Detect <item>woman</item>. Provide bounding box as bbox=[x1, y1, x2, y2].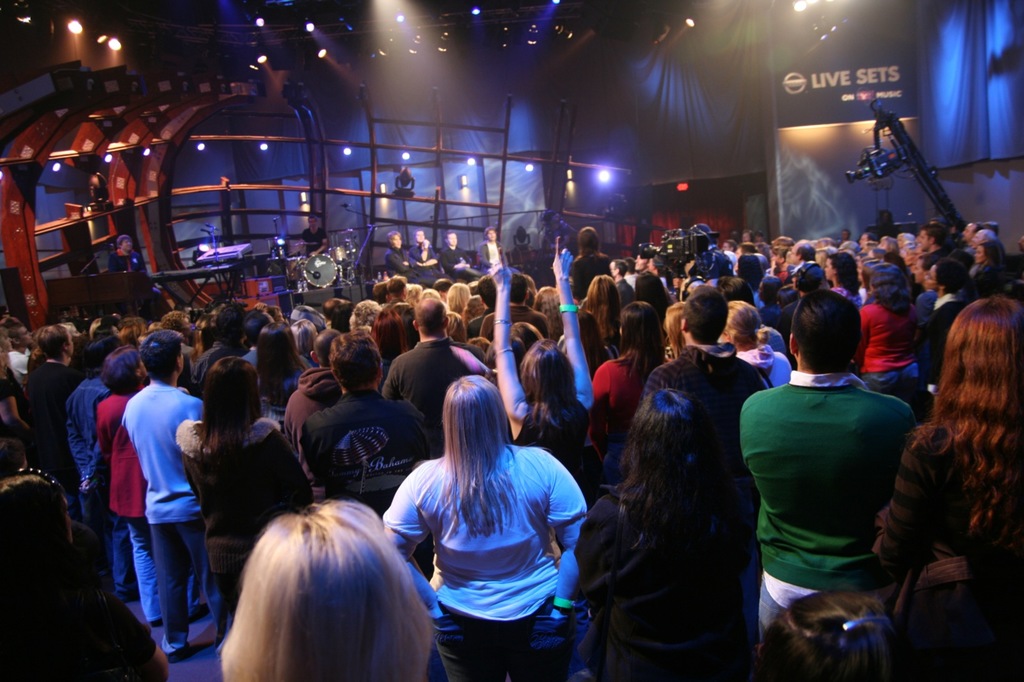
bbox=[870, 289, 1023, 608].
